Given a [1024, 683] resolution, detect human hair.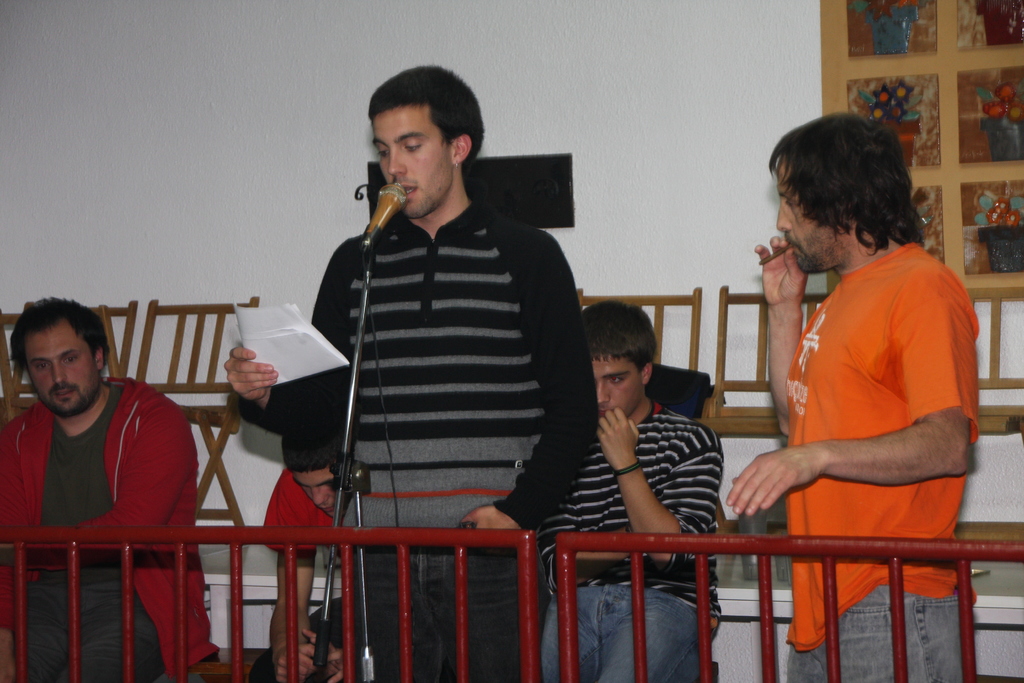
x1=777, y1=113, x2=926, y2=276.
